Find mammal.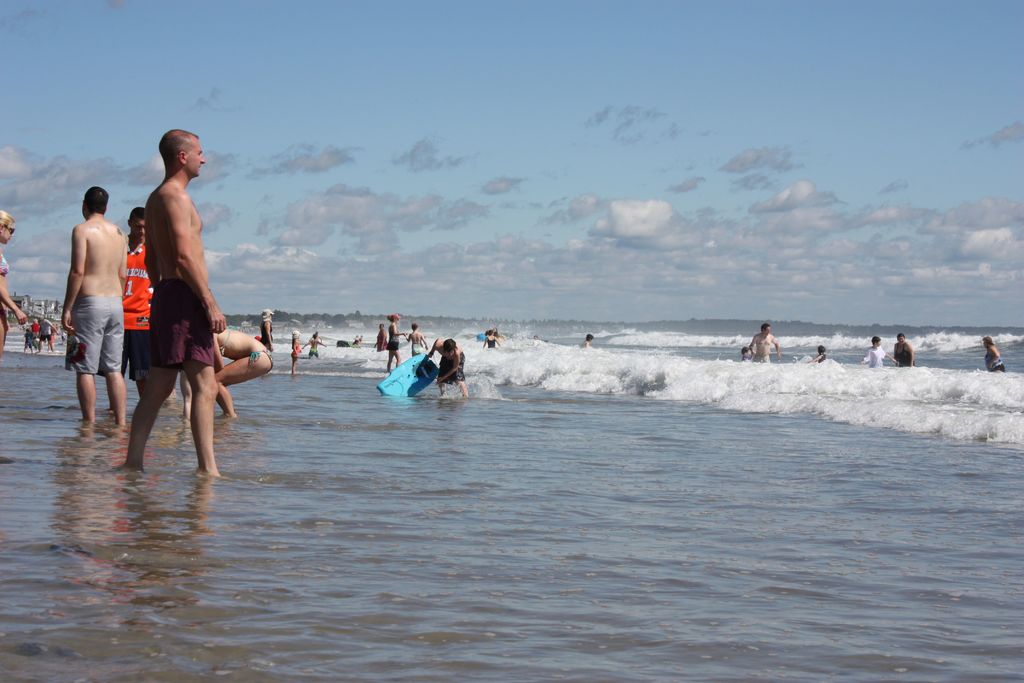
left=309, top=331, right=324, bottom=342.
